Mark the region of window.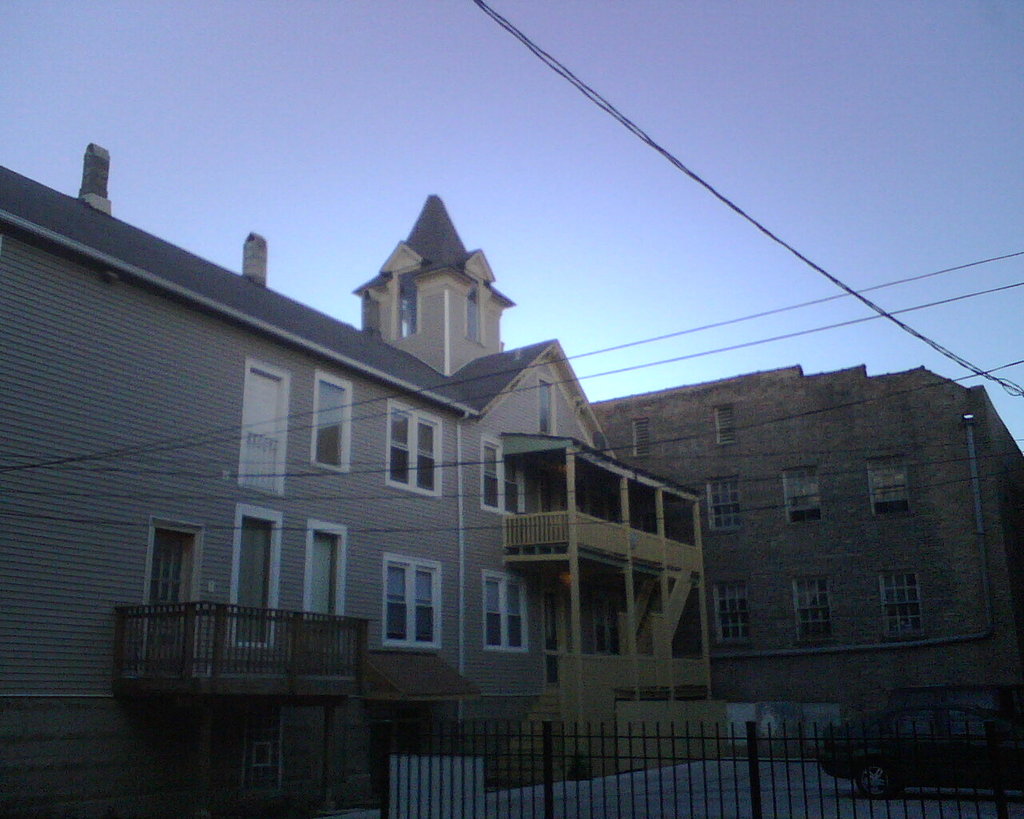
Region: [x1=703, y1=471, x2=747, y2=529].
